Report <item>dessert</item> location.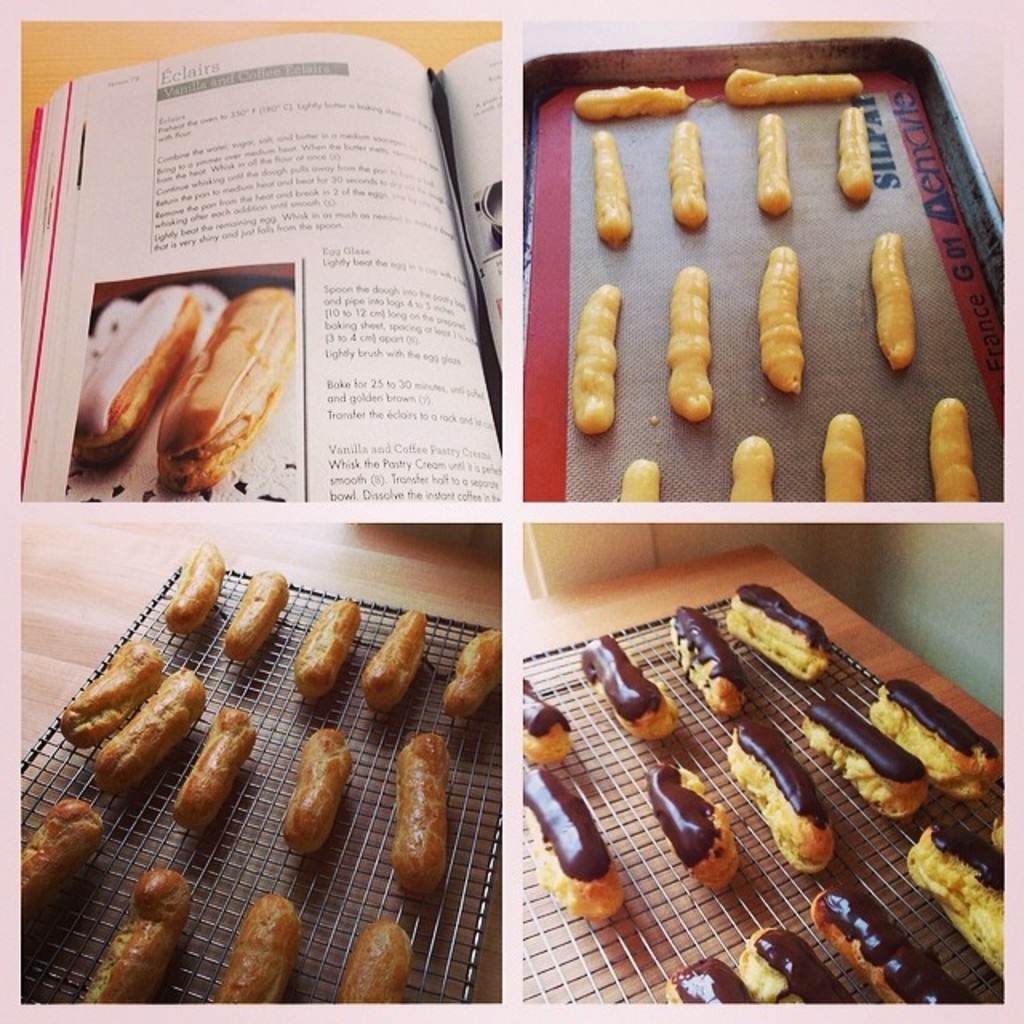
Report: crop(651, 950, 749, 1002).
